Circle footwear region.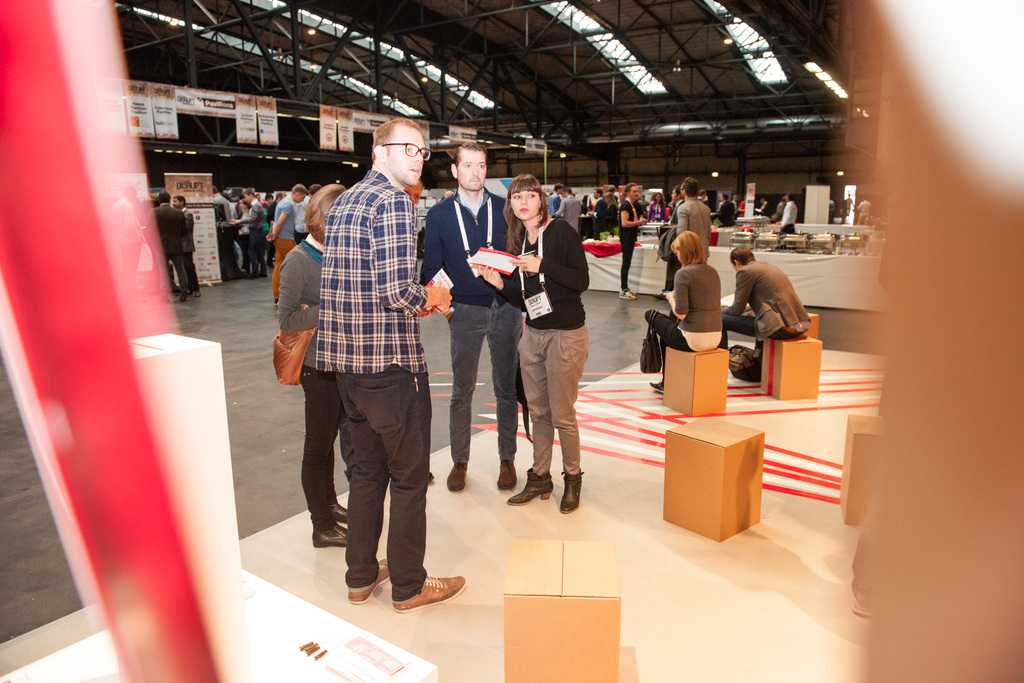
Region: (x1=428, y1=469, x2=435, y2=482).
